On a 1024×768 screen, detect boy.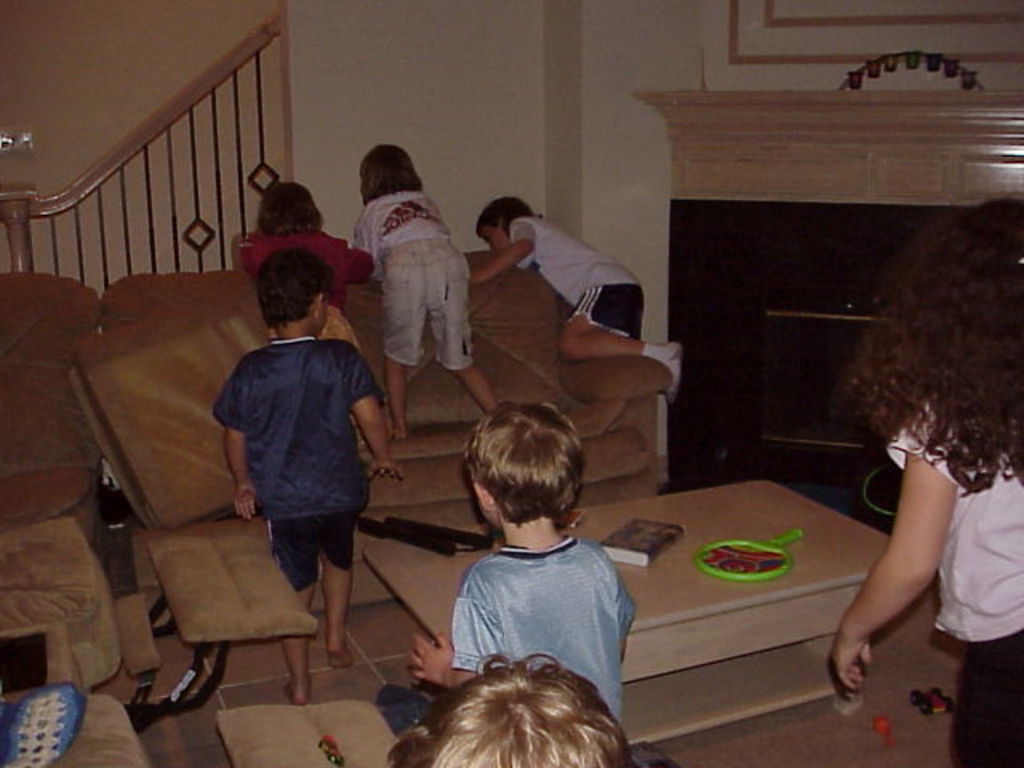
379, 648, 632, 766.
